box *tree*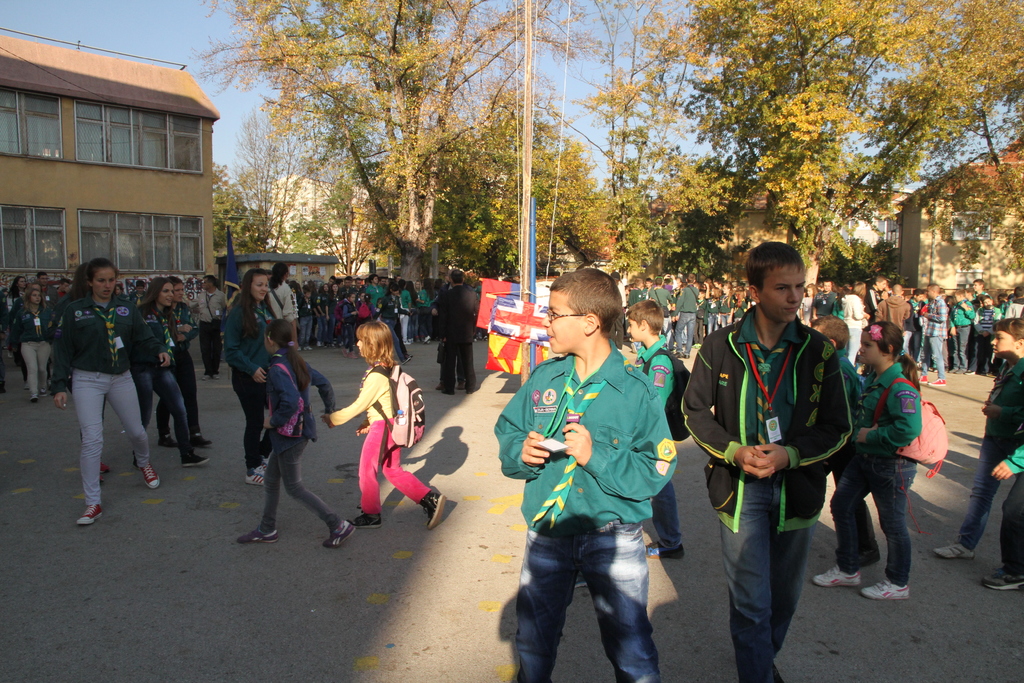
[x1=189, y1=0, x2=602, y2=295]
